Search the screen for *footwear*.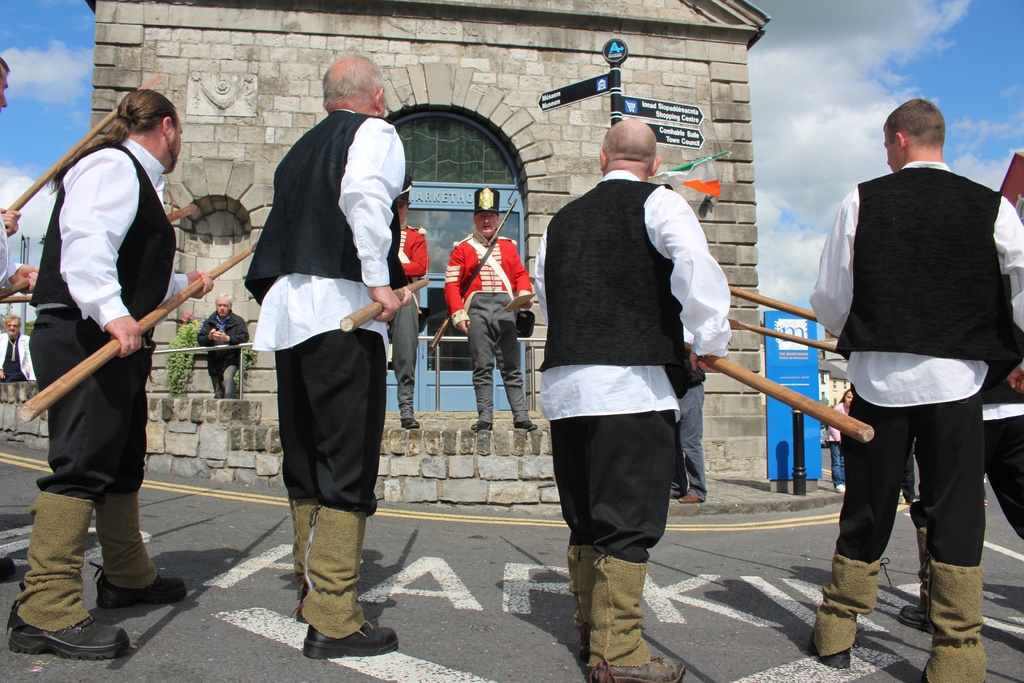
Found at bbox=[668, 492, 678, 500].
